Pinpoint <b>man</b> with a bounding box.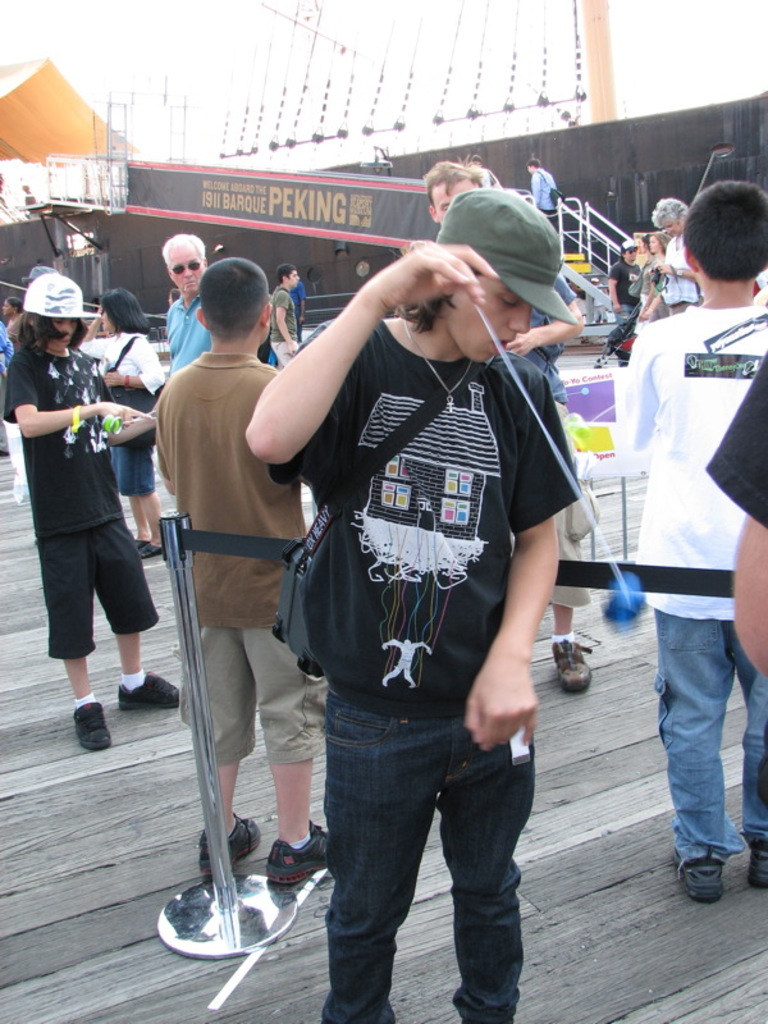
x1=525 y1=161 x2=568 y2=220.
